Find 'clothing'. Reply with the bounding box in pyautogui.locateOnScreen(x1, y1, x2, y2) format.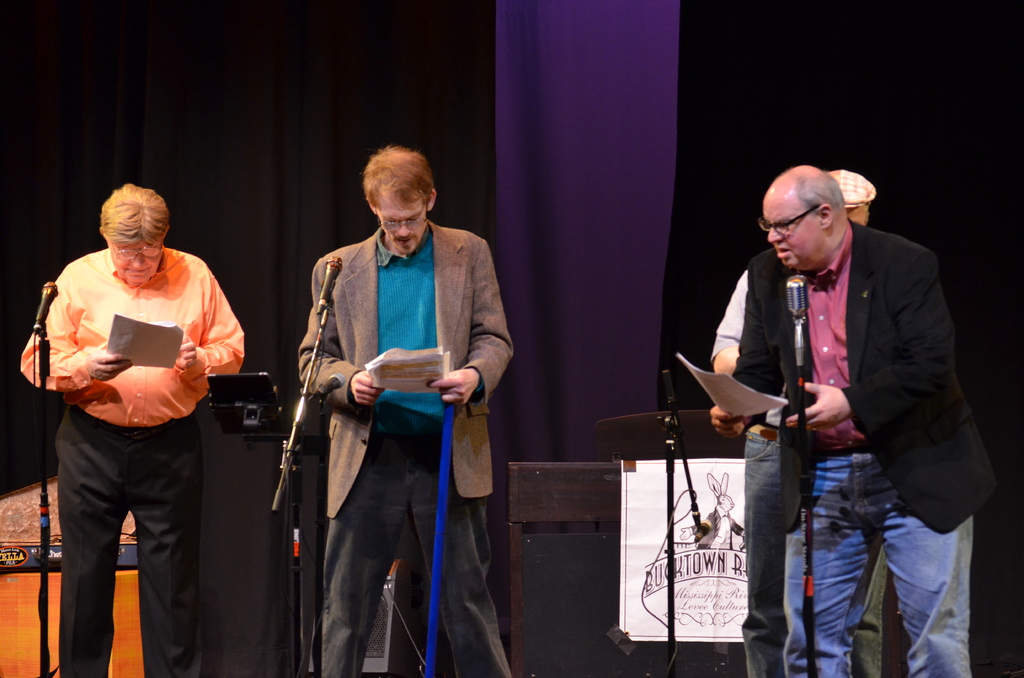
pyautogui.locateOnScreen(705, 240, 890, 677).
